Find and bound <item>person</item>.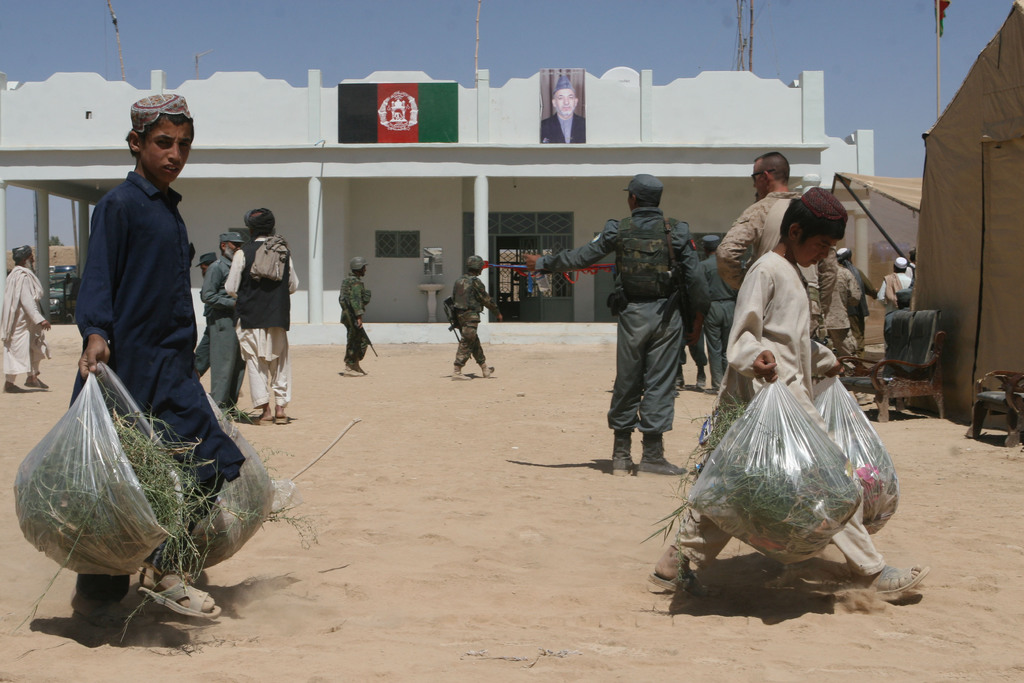
Bound: BBox(195, 224, 235, 406).
